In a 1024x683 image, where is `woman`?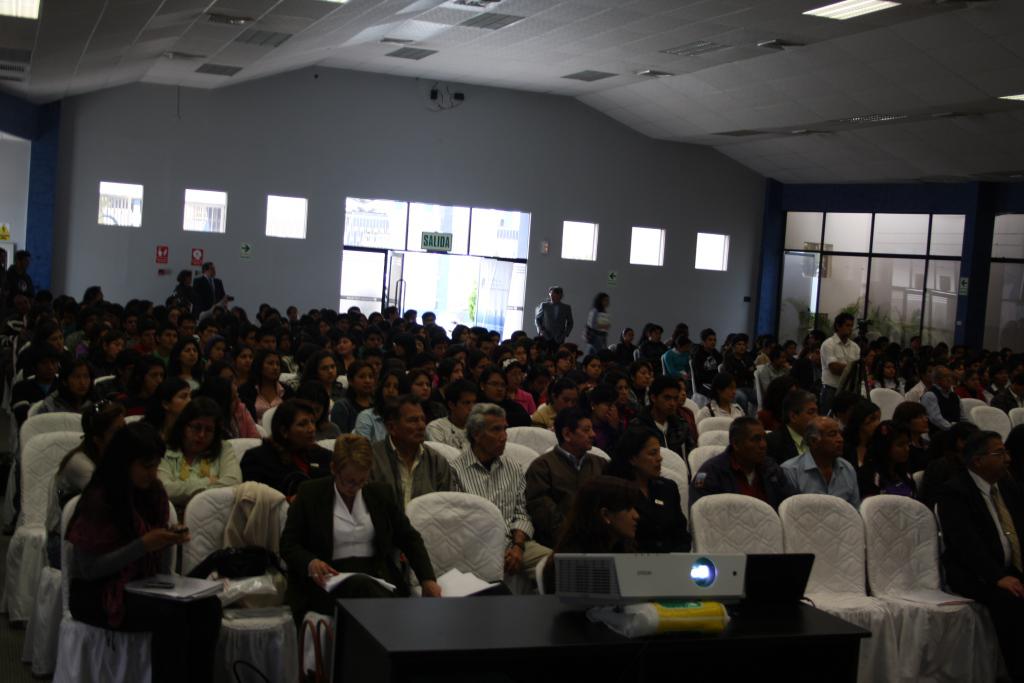
BBox(425, 375, 484, 446).
